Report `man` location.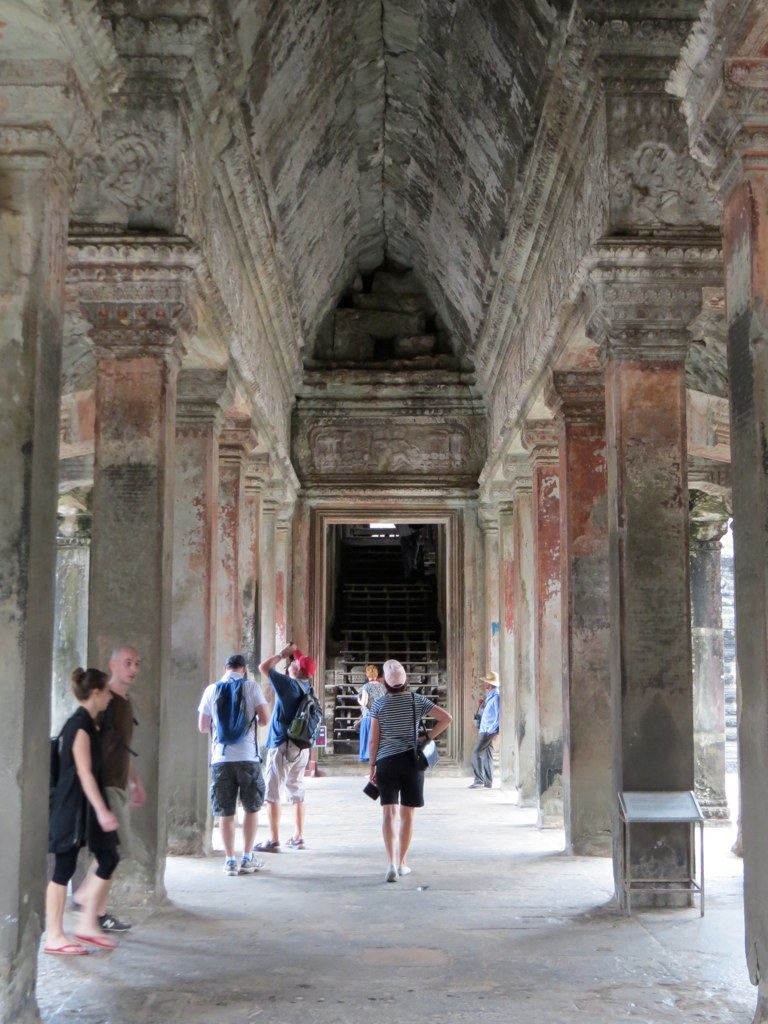
Report: l=351, t=659, r=442, b=881.
